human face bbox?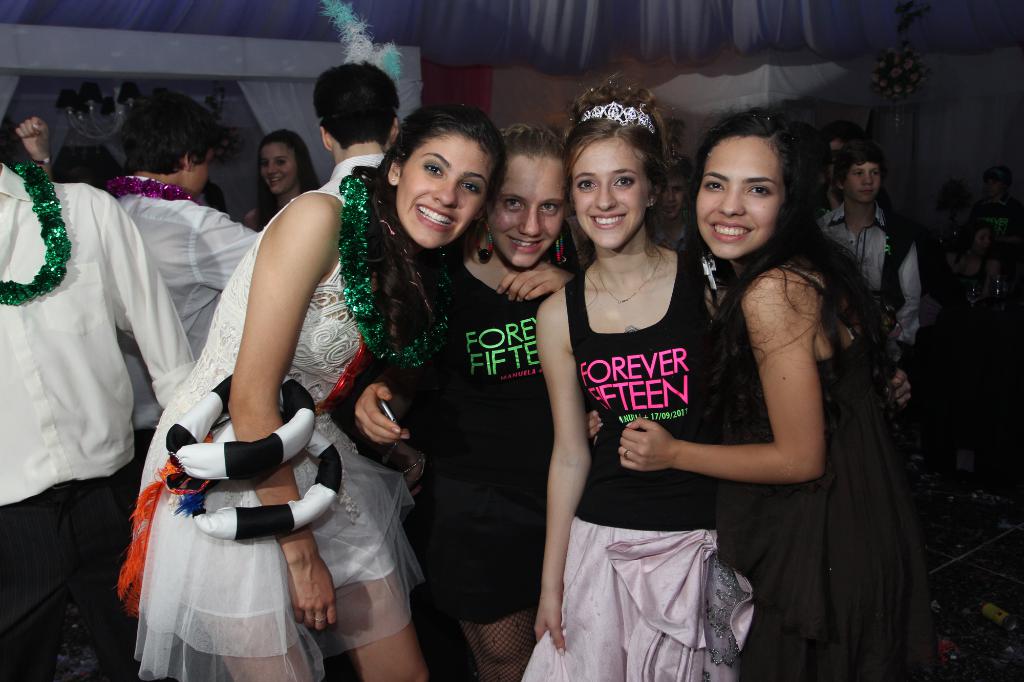
971 226 991 255
